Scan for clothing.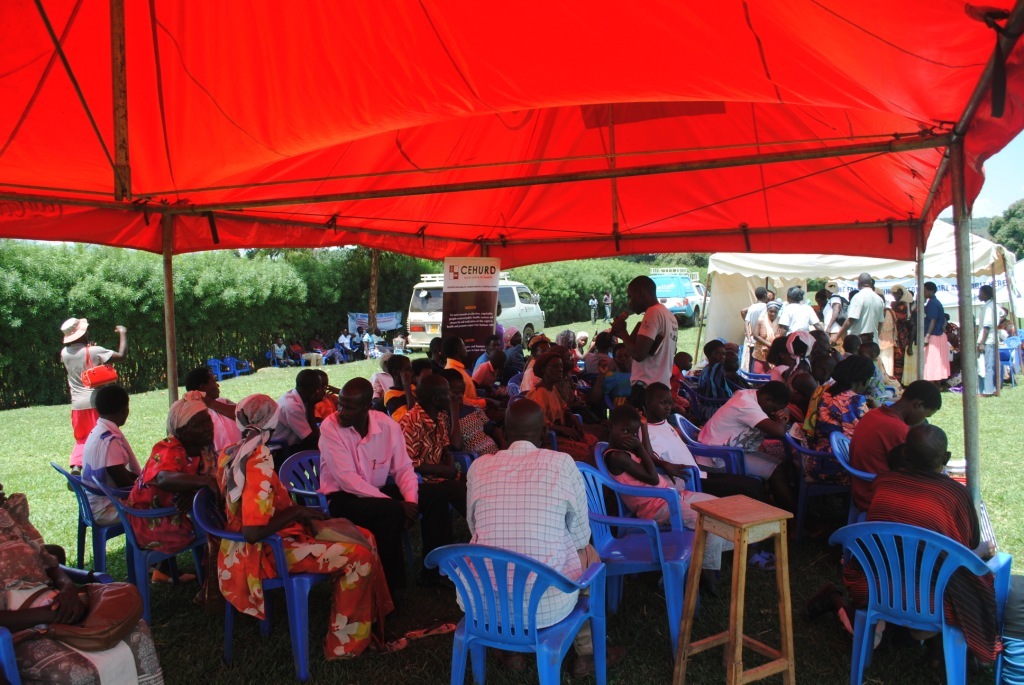
Scan result: <region>504, 338, 530, 380</region>.
